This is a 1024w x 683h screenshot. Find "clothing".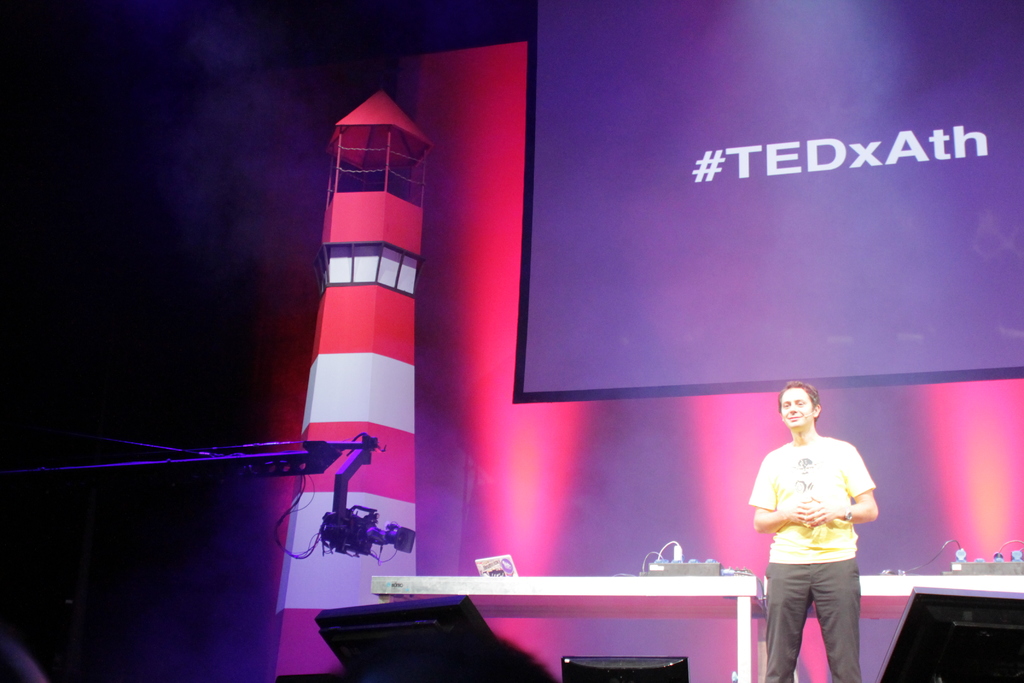
Bounding box: region(745, 439, 881, 682).
